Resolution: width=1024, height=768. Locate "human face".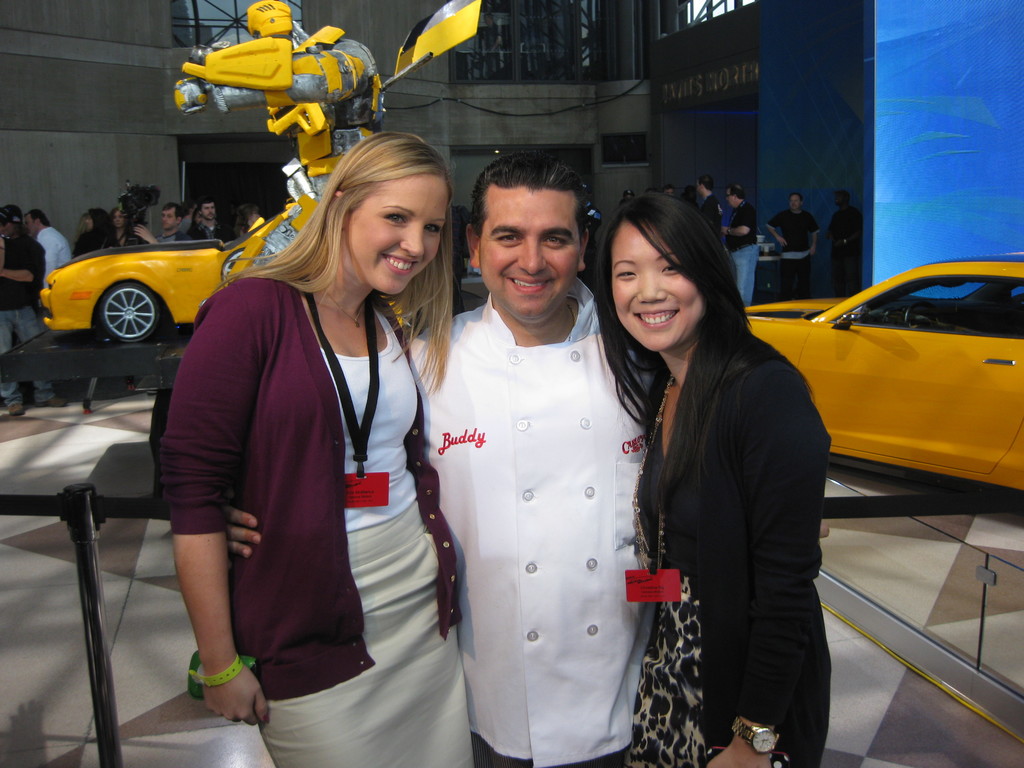
bbox=(790, 196, 803, 209).
